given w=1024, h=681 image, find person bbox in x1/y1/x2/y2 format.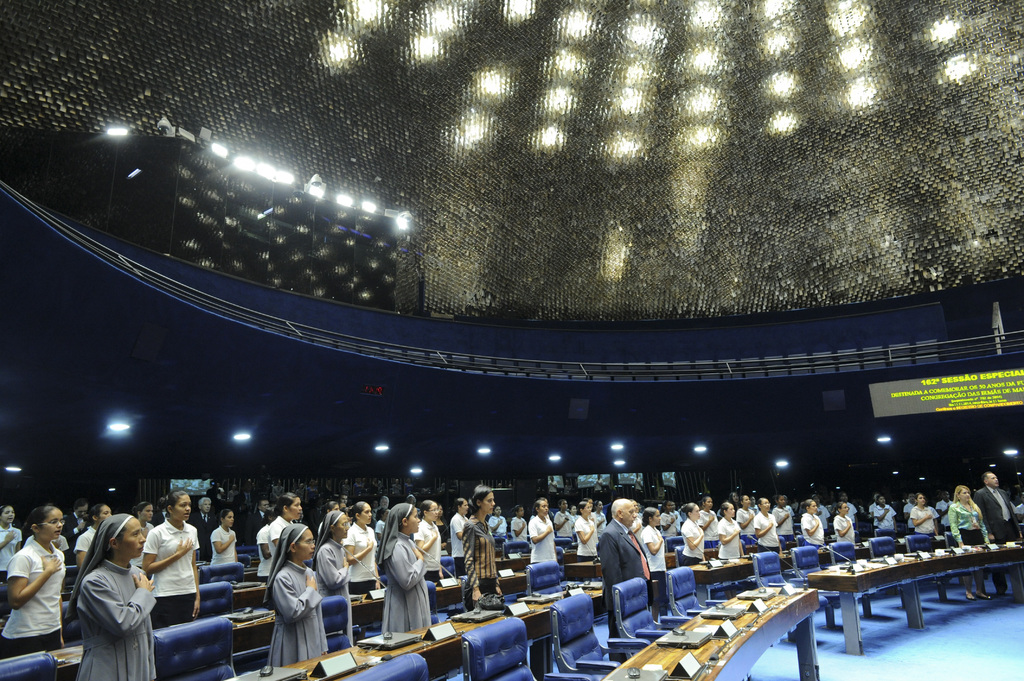
259/519/322/669.
